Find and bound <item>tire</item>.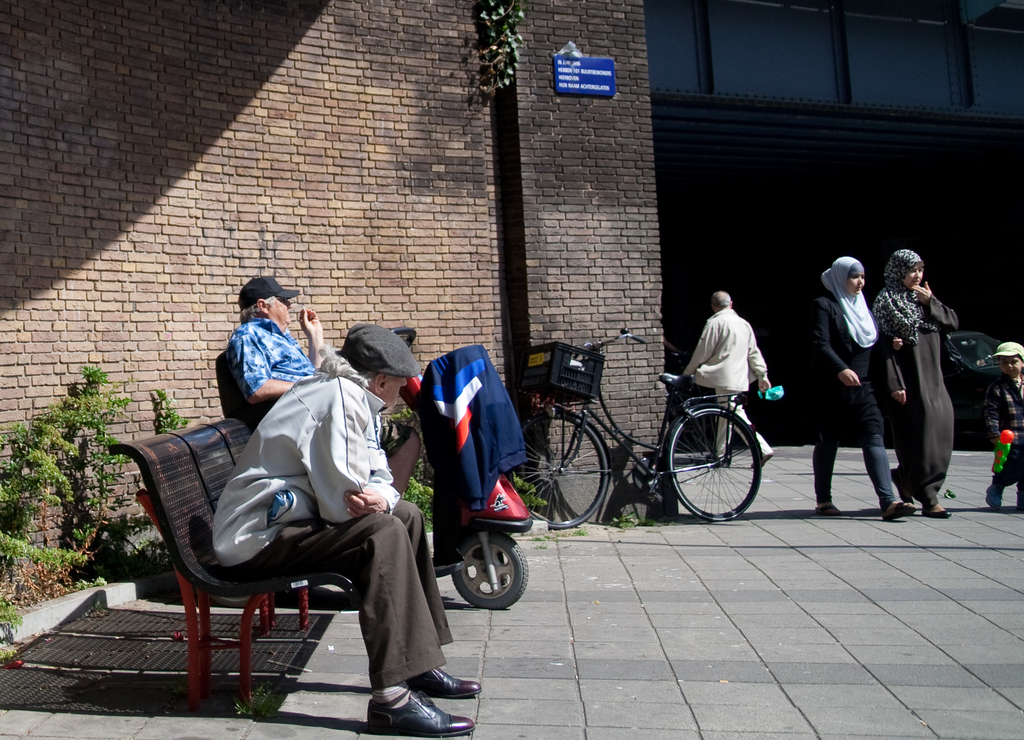
Bound: box=[662, 409, 764, 521].
